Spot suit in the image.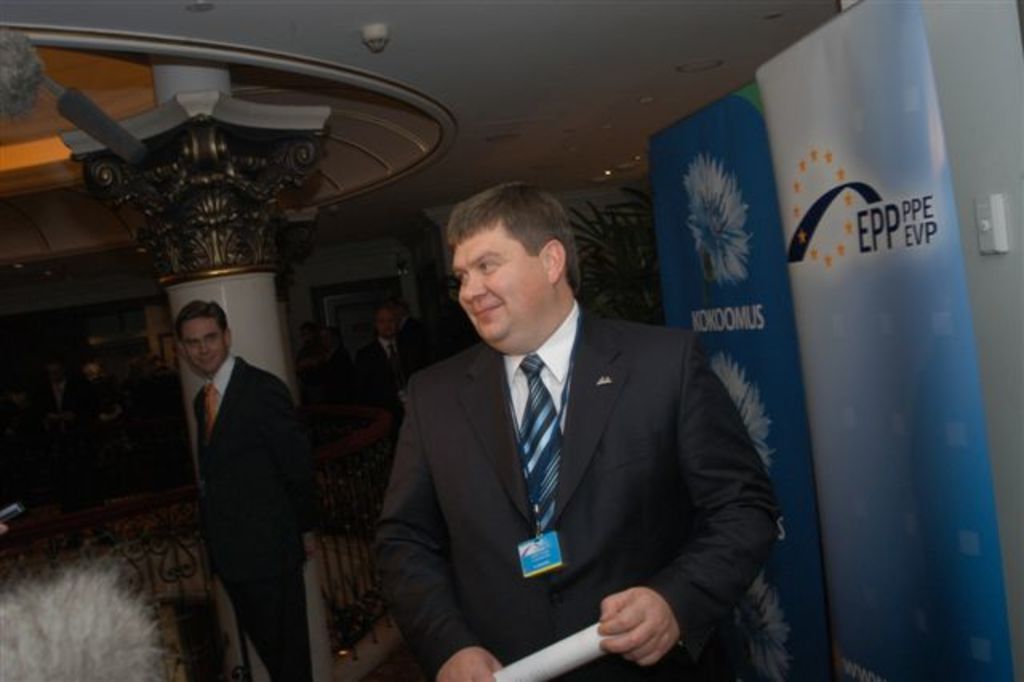
suit found at <box>362,224,771,672</box>.
